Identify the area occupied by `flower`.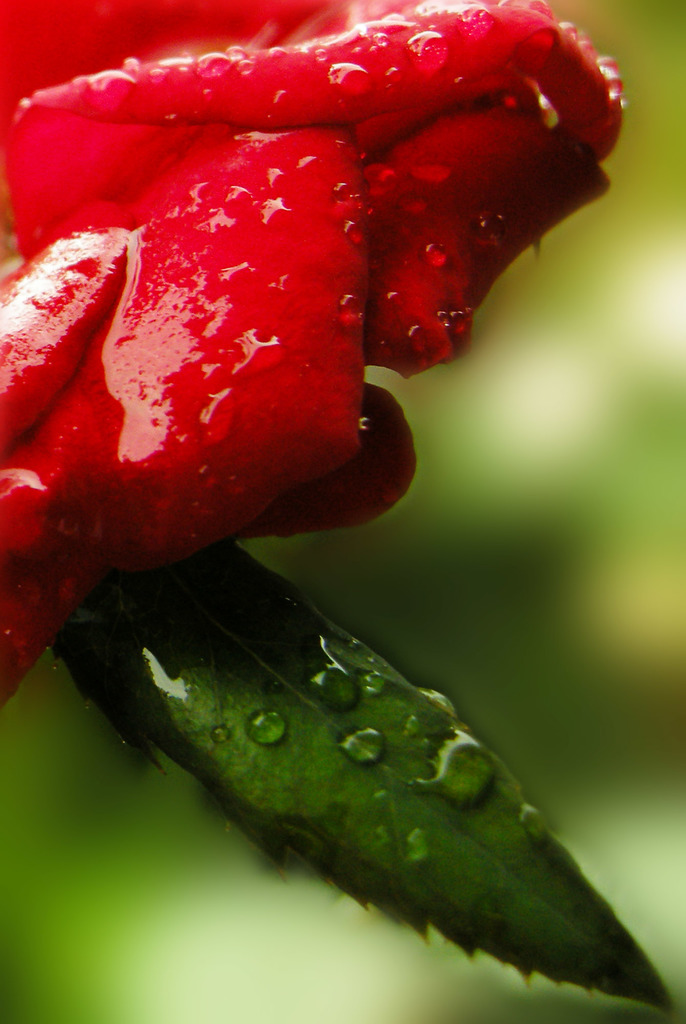
Area: select_region(7, 0, 628, 691).
